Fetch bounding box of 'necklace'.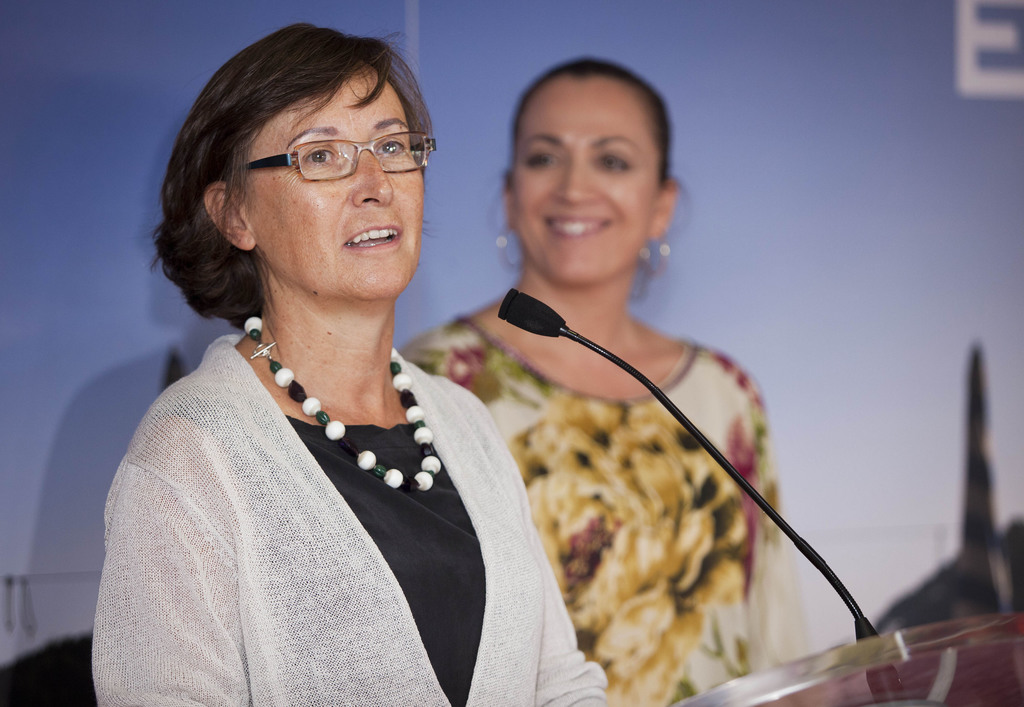
Bbox: (left=263, top=348, right=468, bottom=512).
